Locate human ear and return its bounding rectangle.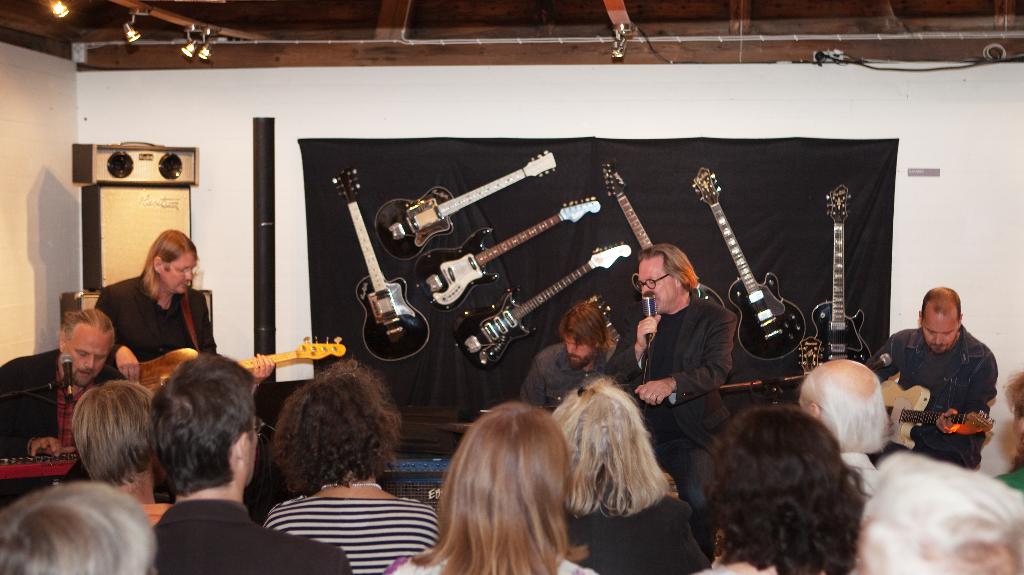
BBox(959, 315, 961, 327).
